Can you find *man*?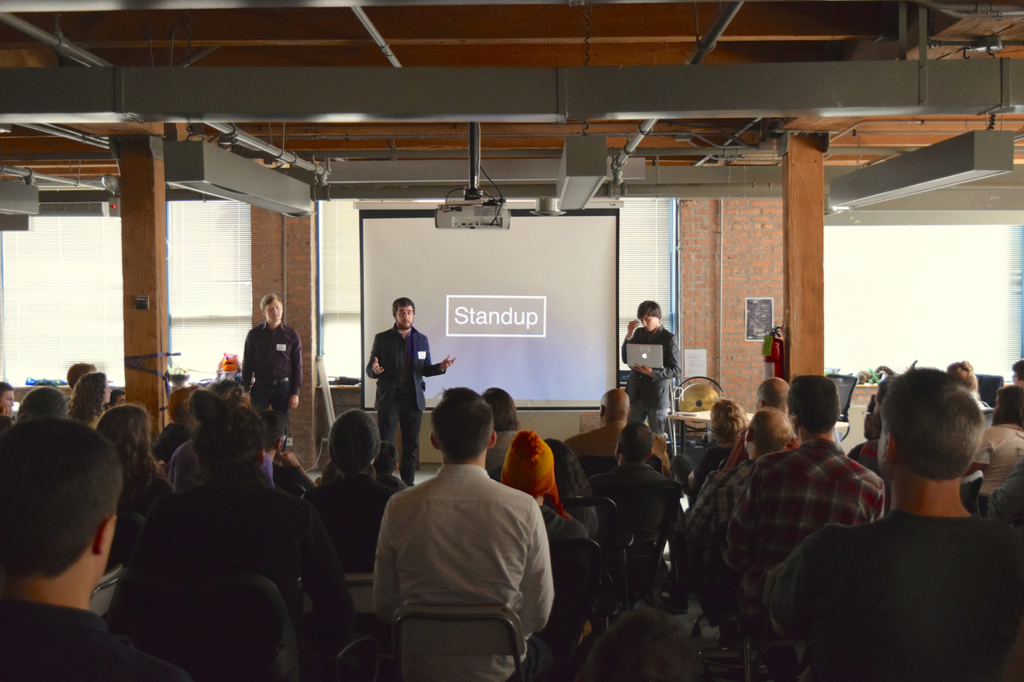
Yes, bounding box: [left=504, top=429, right=593, bottom=629].
